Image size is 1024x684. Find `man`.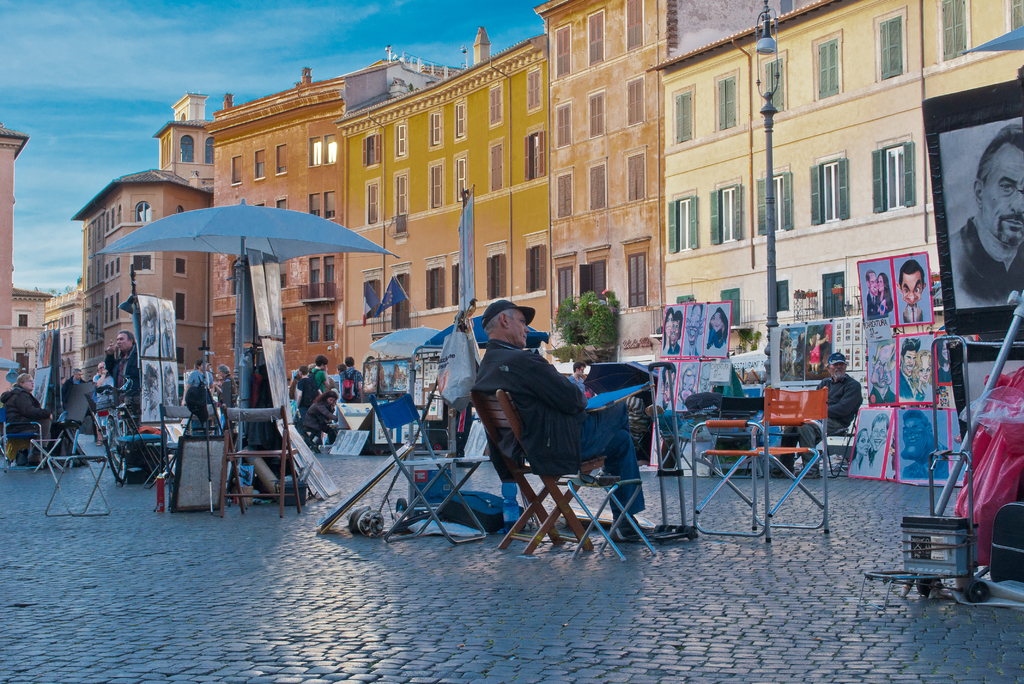
region(675, 366, 697, 408).
